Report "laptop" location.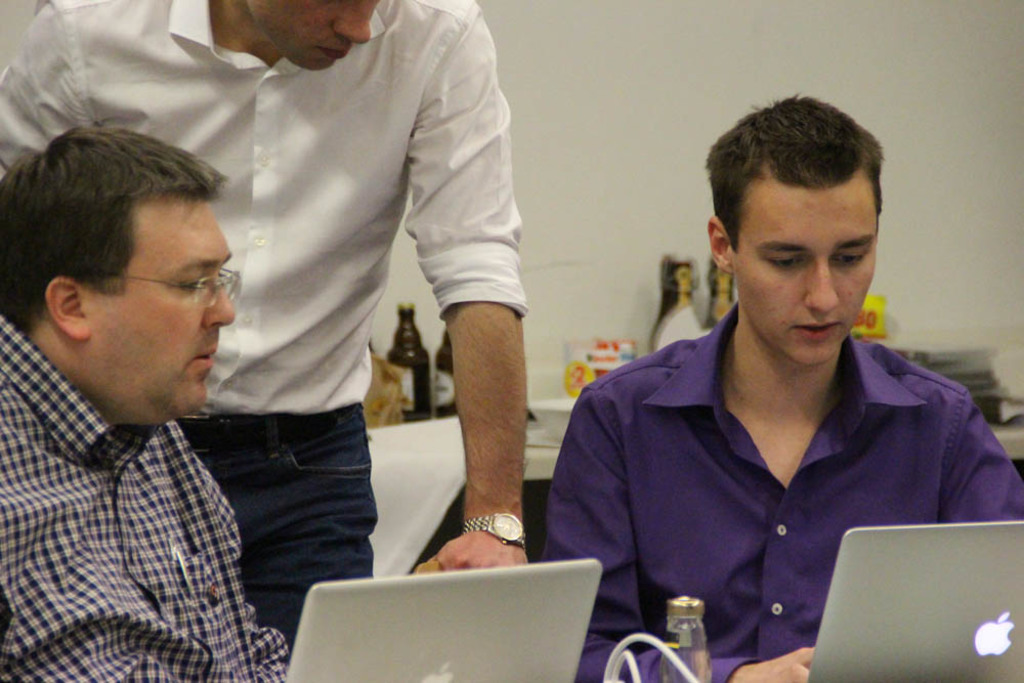
Report: 801 519 1013 672.
